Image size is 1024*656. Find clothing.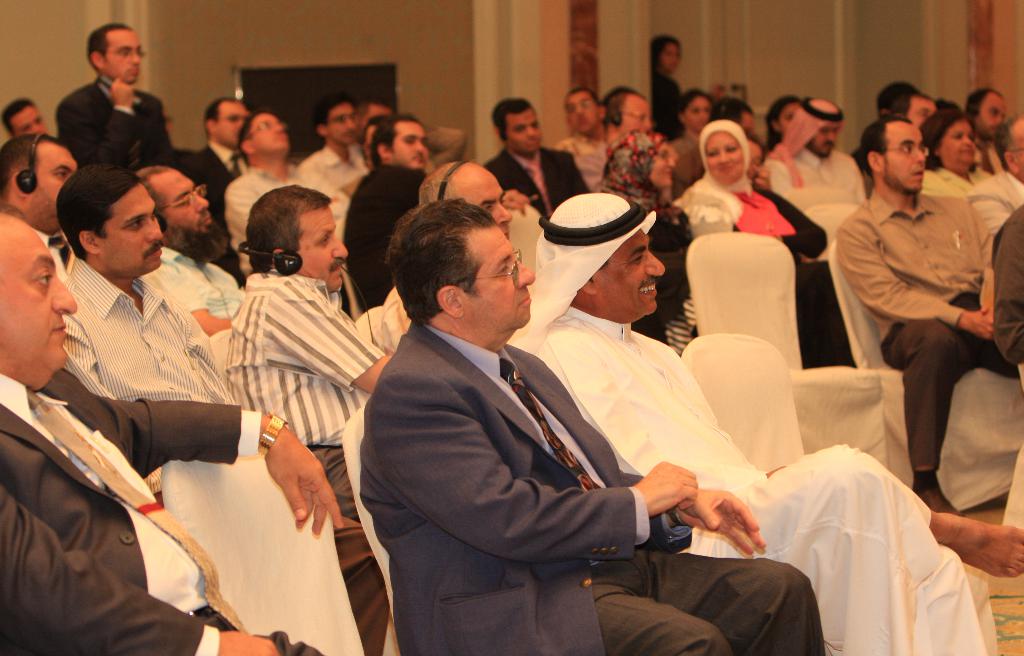
rect(229, 163, 312, 259).
